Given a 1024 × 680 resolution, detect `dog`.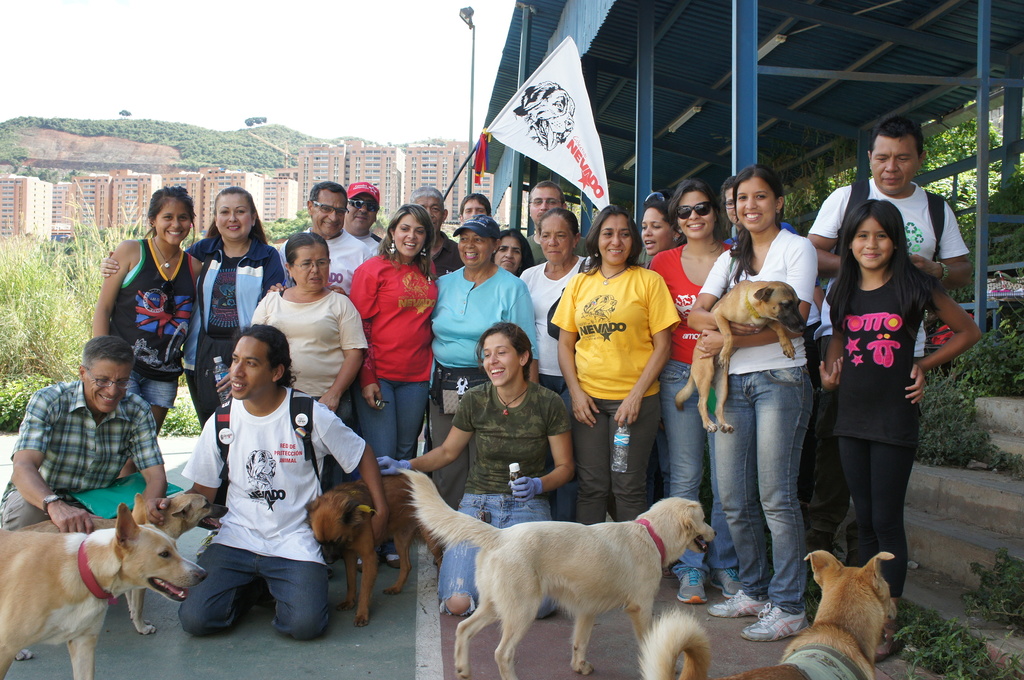
674,277,812,433.
